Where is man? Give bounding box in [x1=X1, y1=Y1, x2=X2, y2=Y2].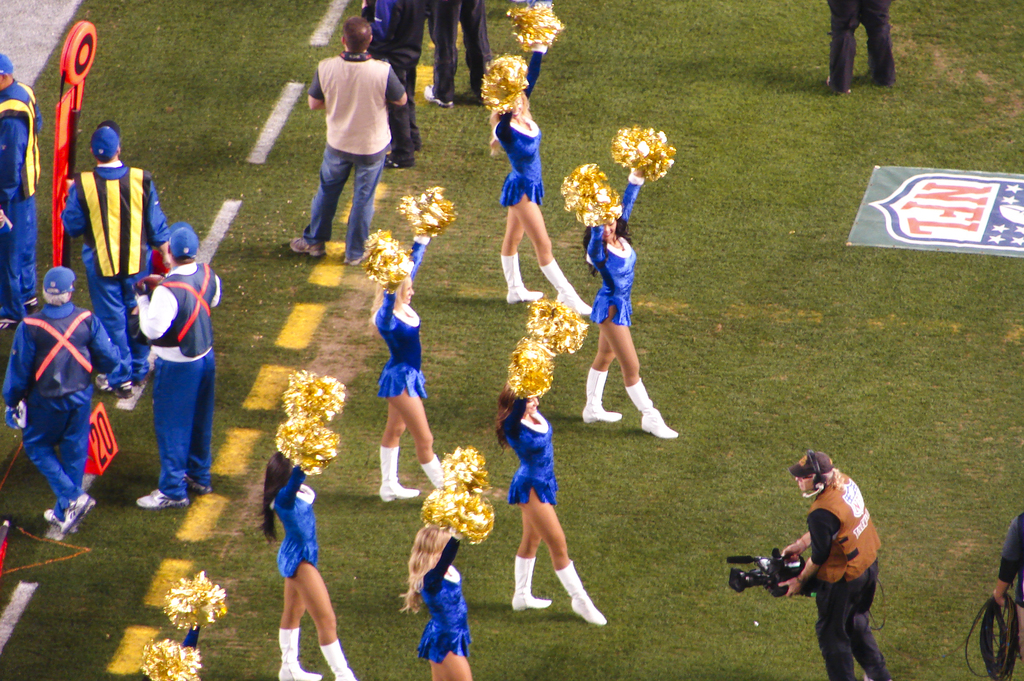
[x1=0, y1=266, x2=126, y2=537].
